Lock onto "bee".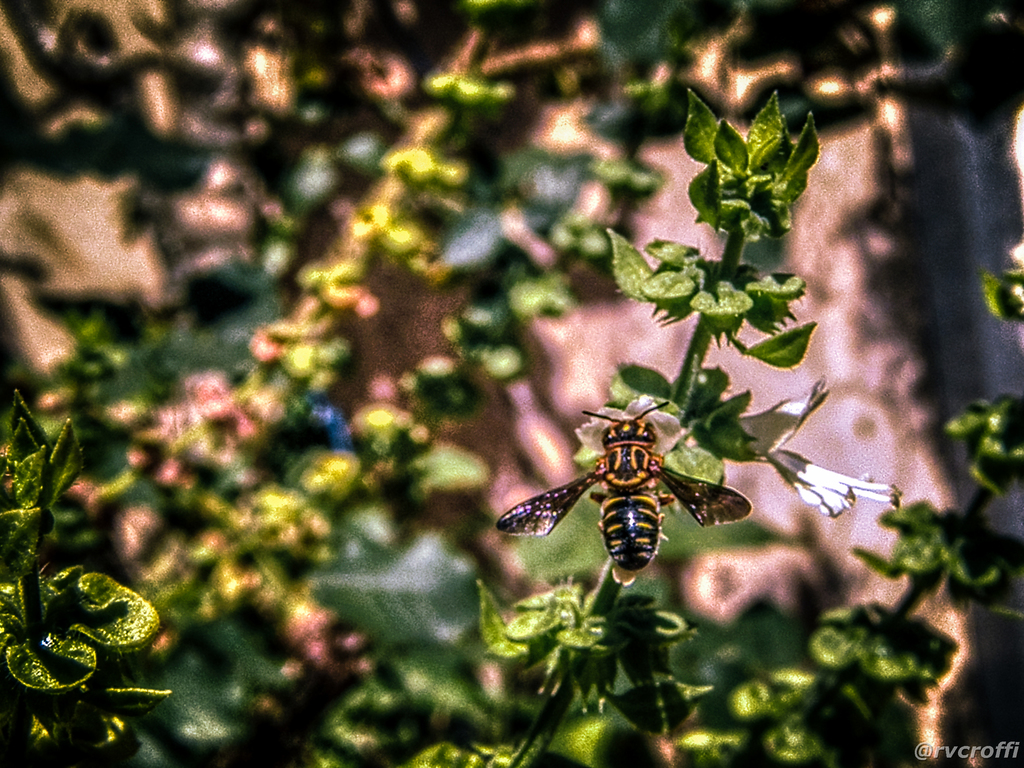
Locked: 491,388,775,621.
